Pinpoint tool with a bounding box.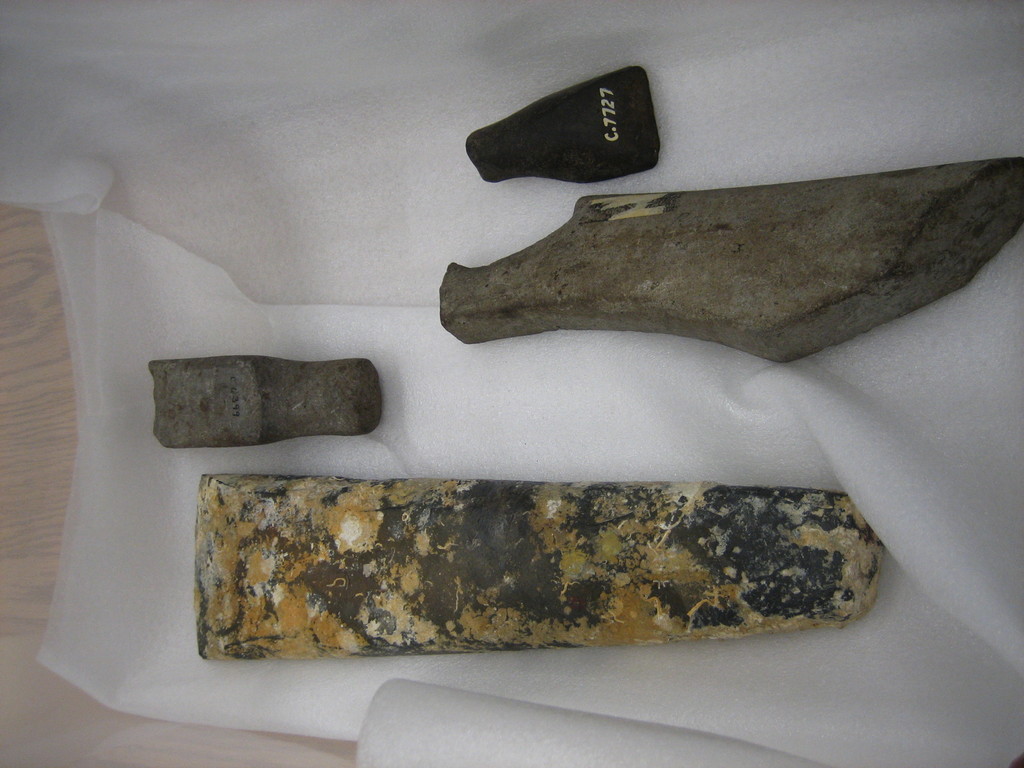
(461, 60, 660, 184).
